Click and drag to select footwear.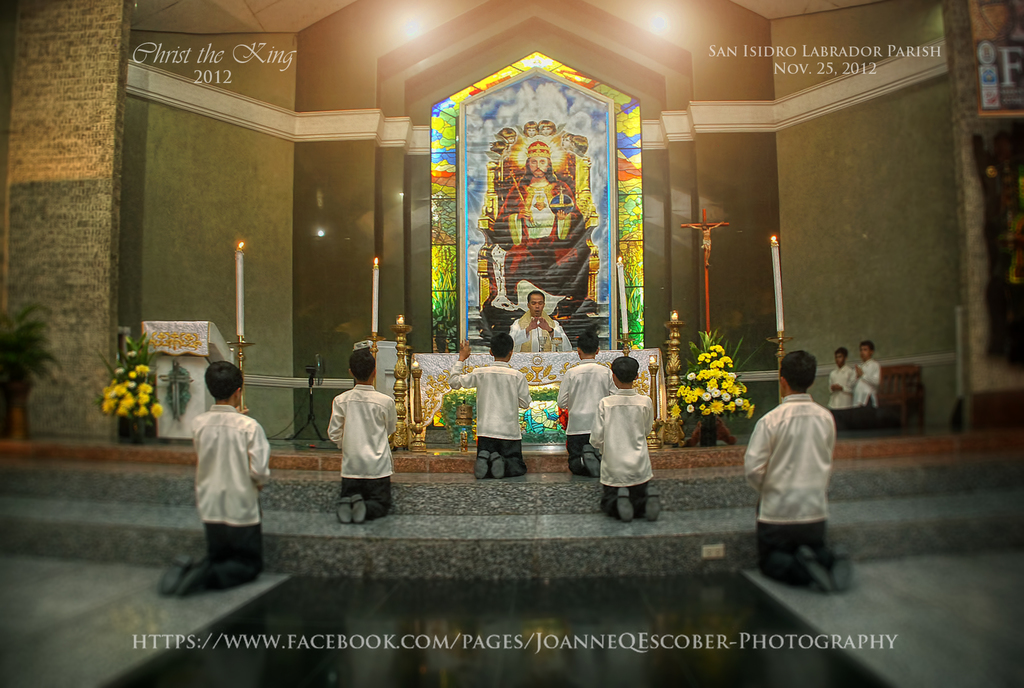
Selection: bbox(160, 555, 214, 596).
